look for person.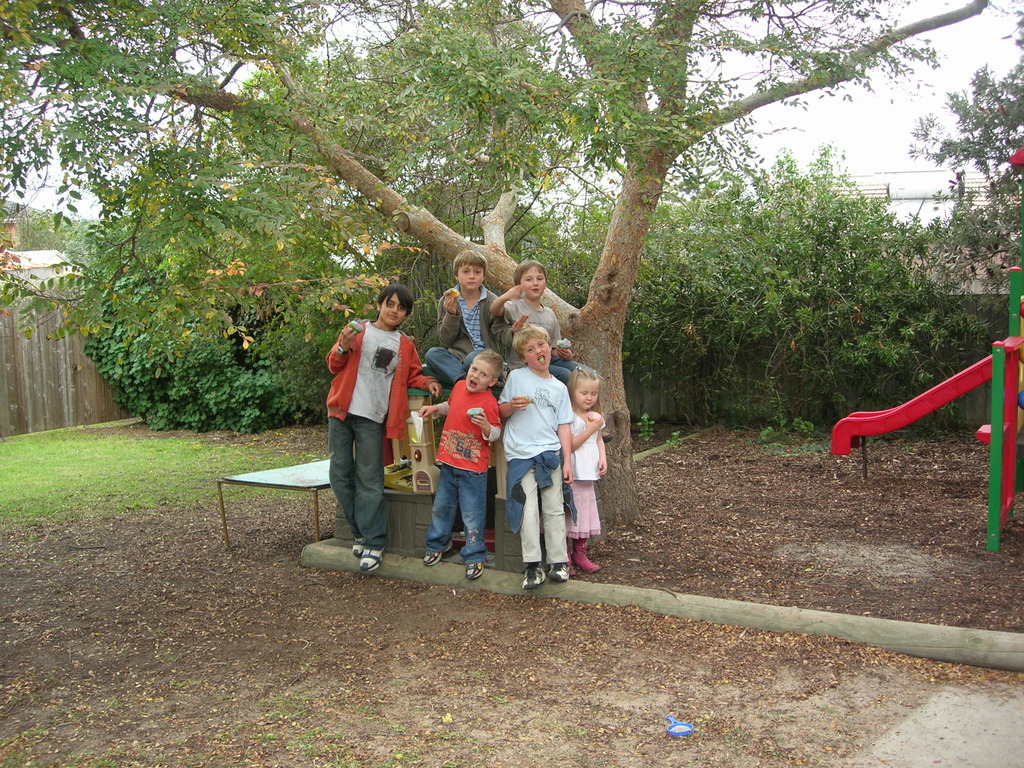
Found: 419 344 499 576.
